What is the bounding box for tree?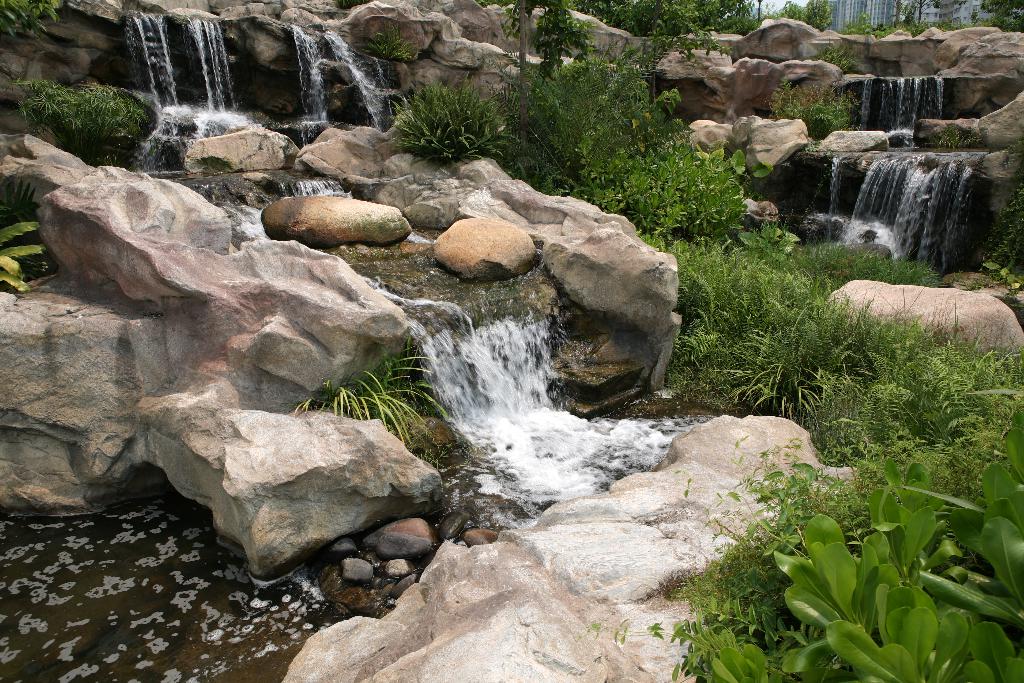
[887,0,961,33].
